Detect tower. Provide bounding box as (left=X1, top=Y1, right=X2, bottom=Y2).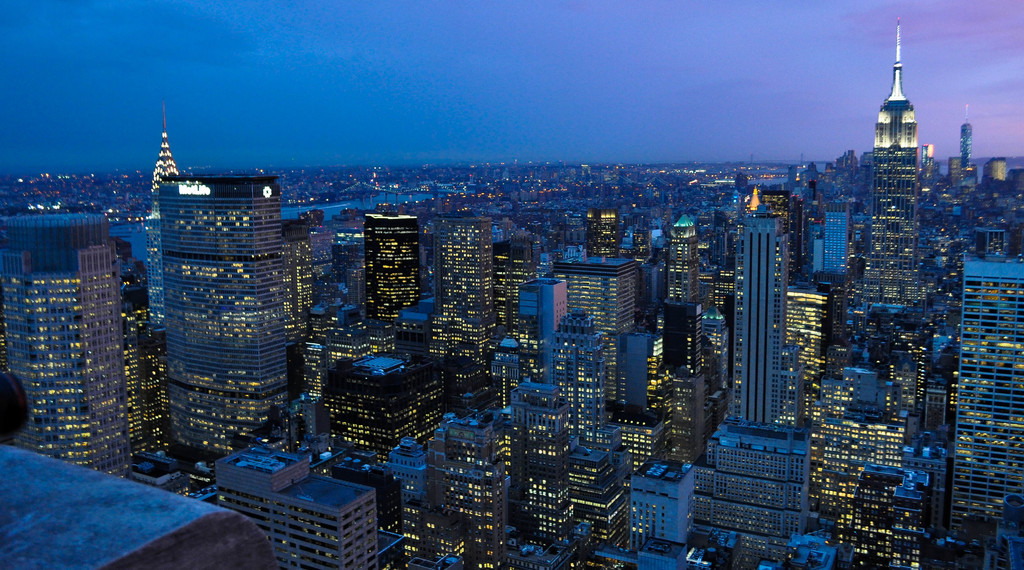
(left=358, top=210, right=419, bottom=339).
